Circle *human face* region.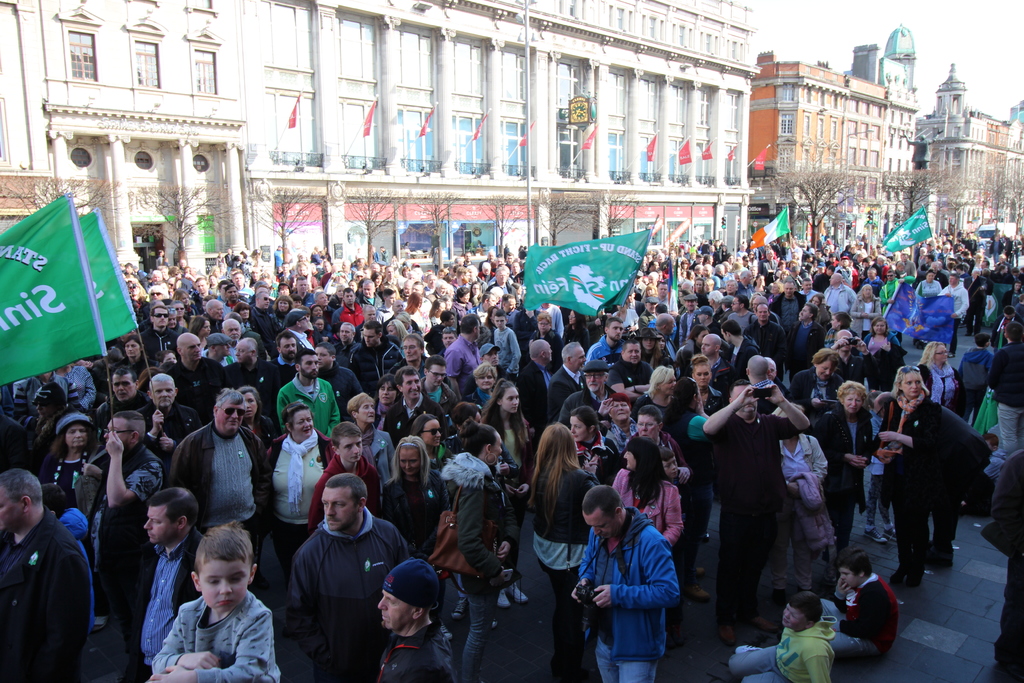
Region: select_region(35, 400, 56, 419).
